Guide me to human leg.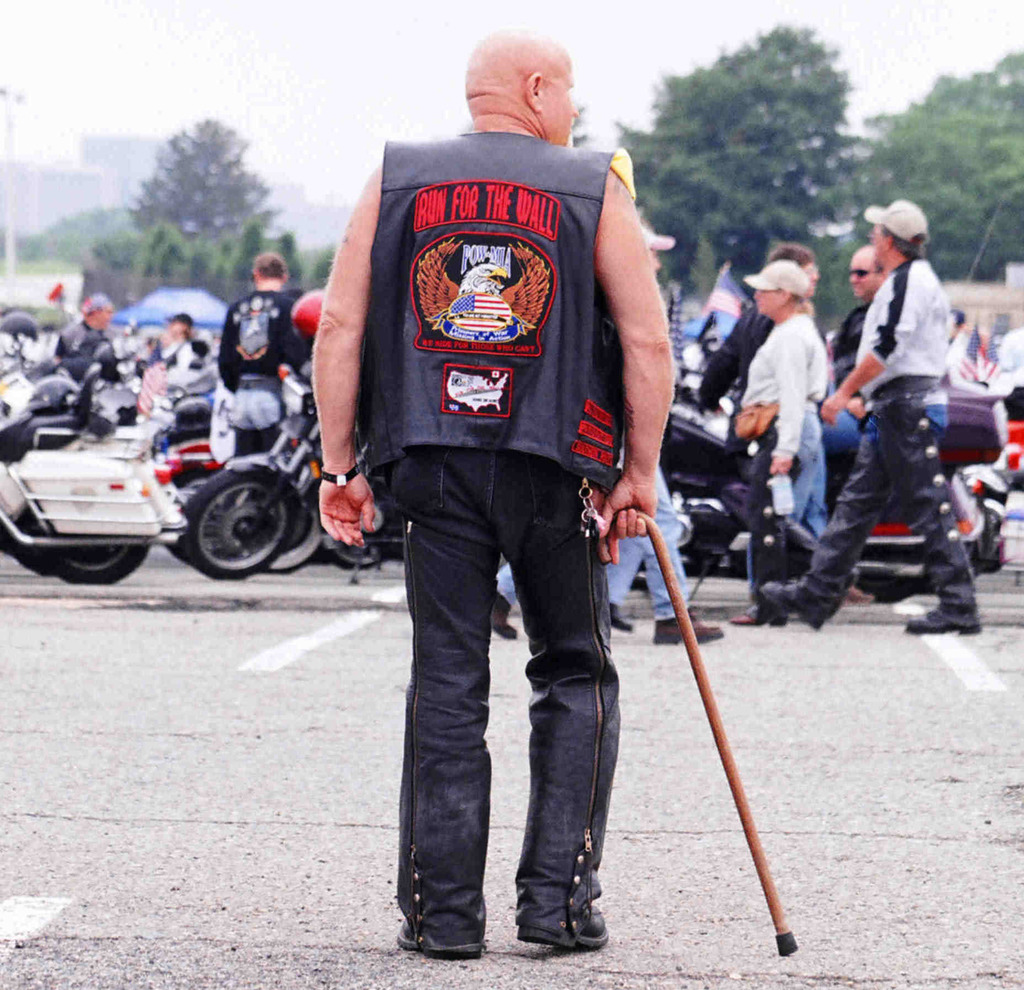
Guidance: [499,454,610,945].
